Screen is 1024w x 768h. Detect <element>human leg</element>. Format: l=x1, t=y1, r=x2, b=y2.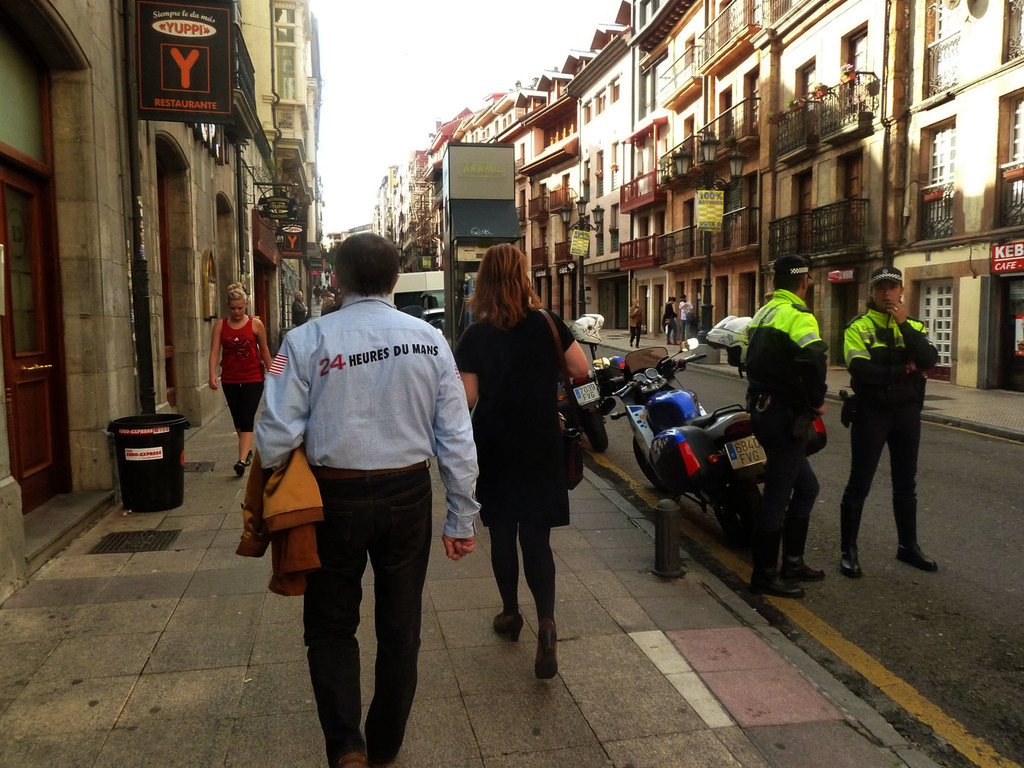
l=883, t=424, r=945, b=566.
